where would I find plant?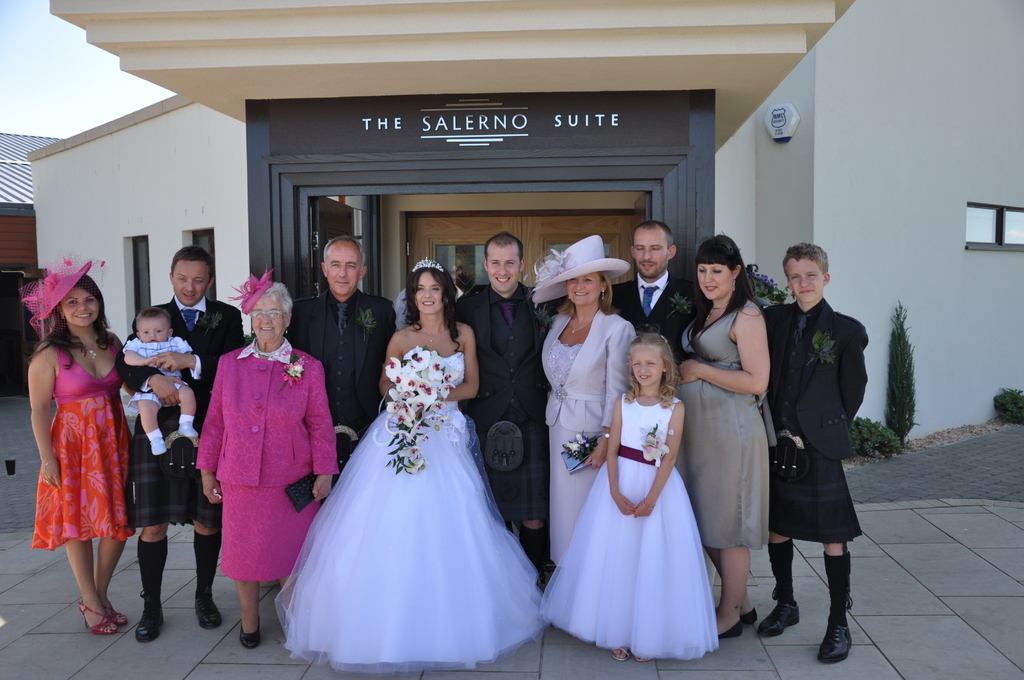
At (x1=993, y1=385, x2=1023, y2=420).
